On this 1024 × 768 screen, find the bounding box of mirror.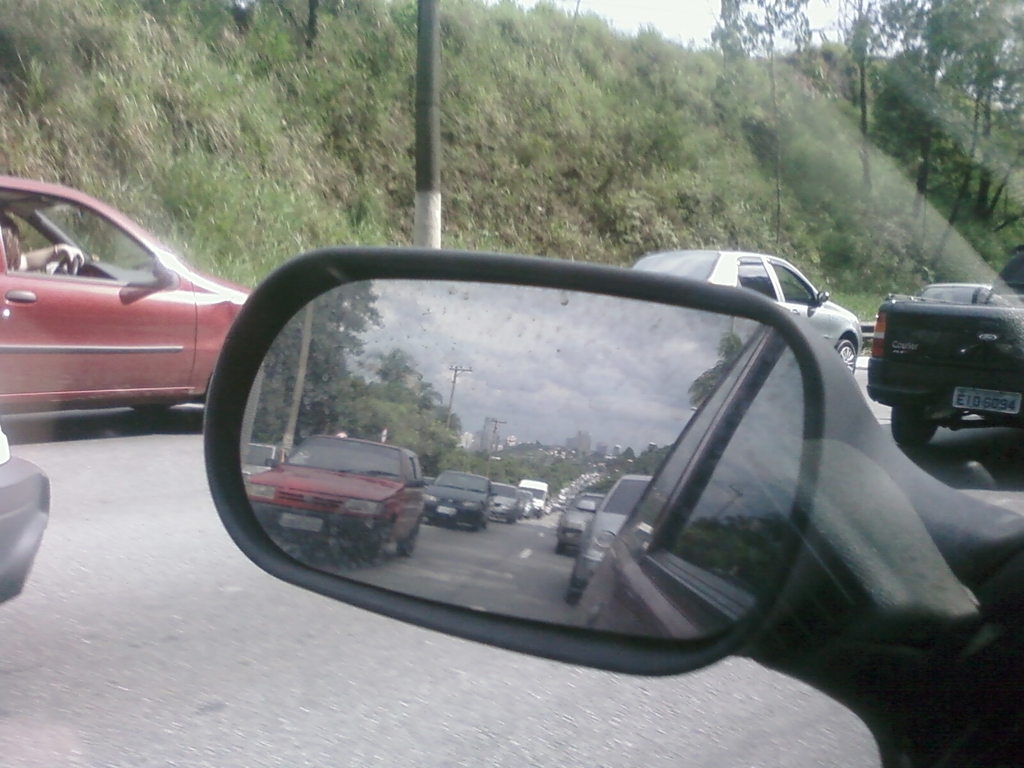
Bounding box: 771/260/812/299.
